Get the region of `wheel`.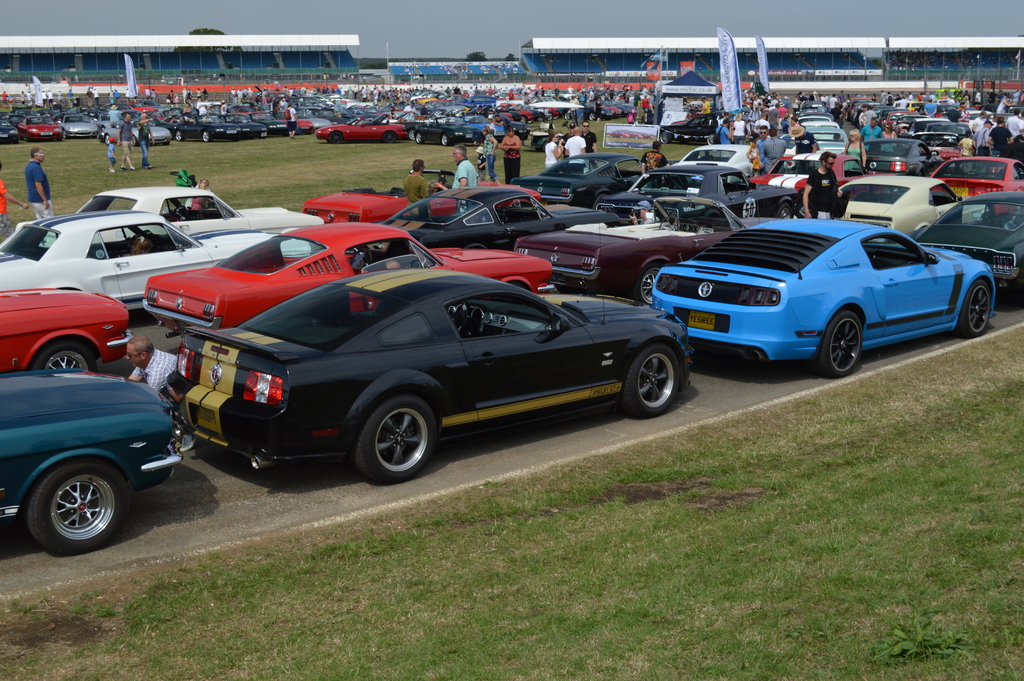
(20, 461, 122, 551).
